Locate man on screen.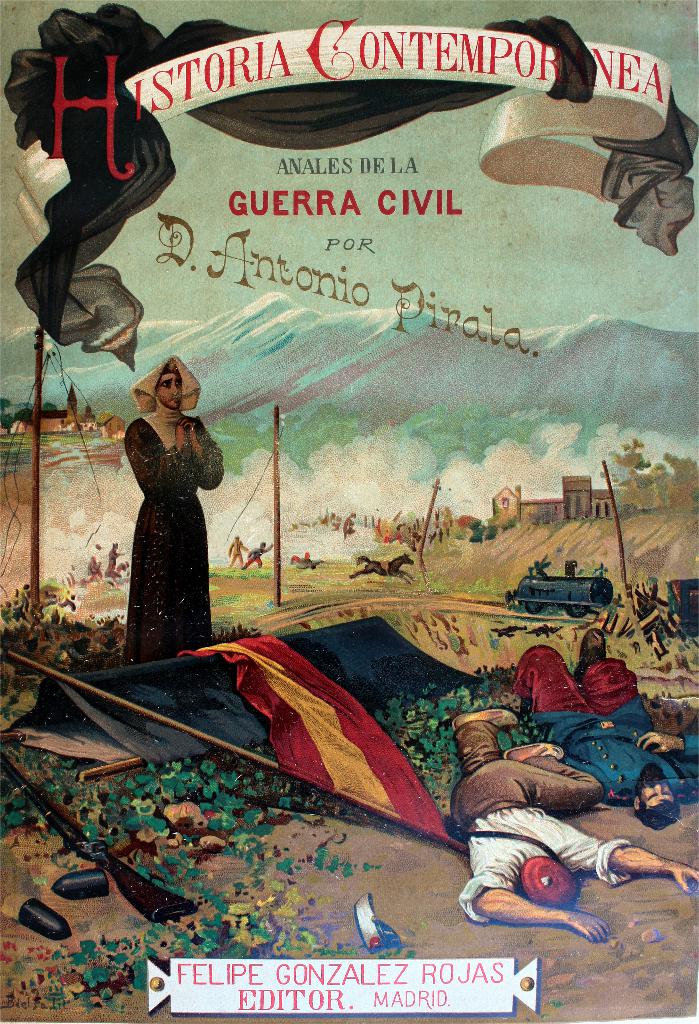
On screen at (508,623,698,828).
